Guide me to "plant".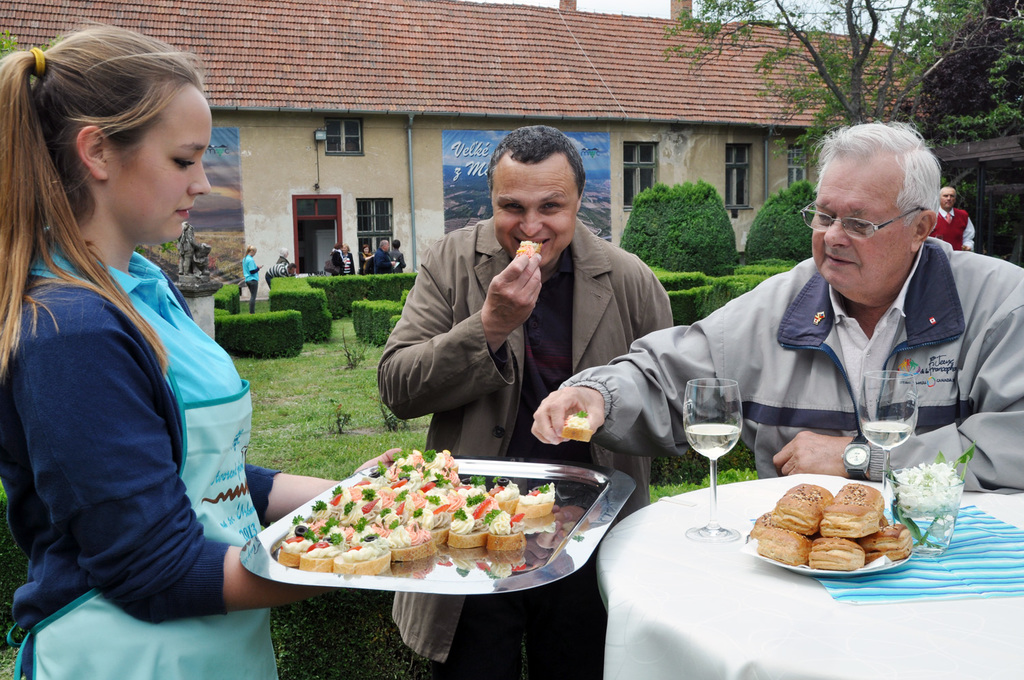
Guidance: 613:177:742:287.
